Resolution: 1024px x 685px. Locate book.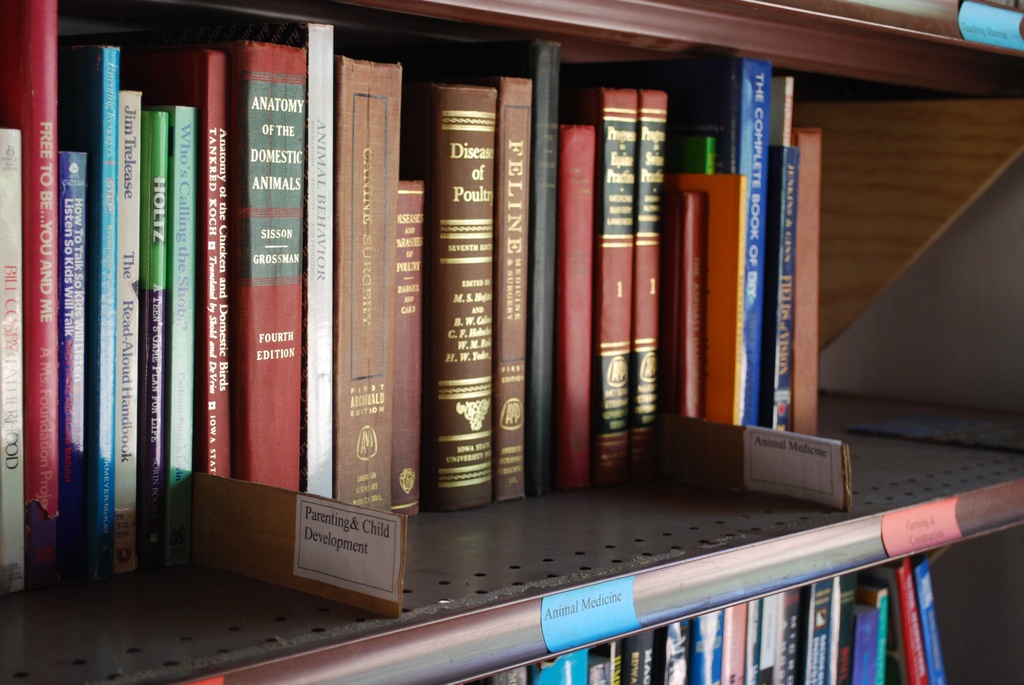
[13, 0, 61, 595].
